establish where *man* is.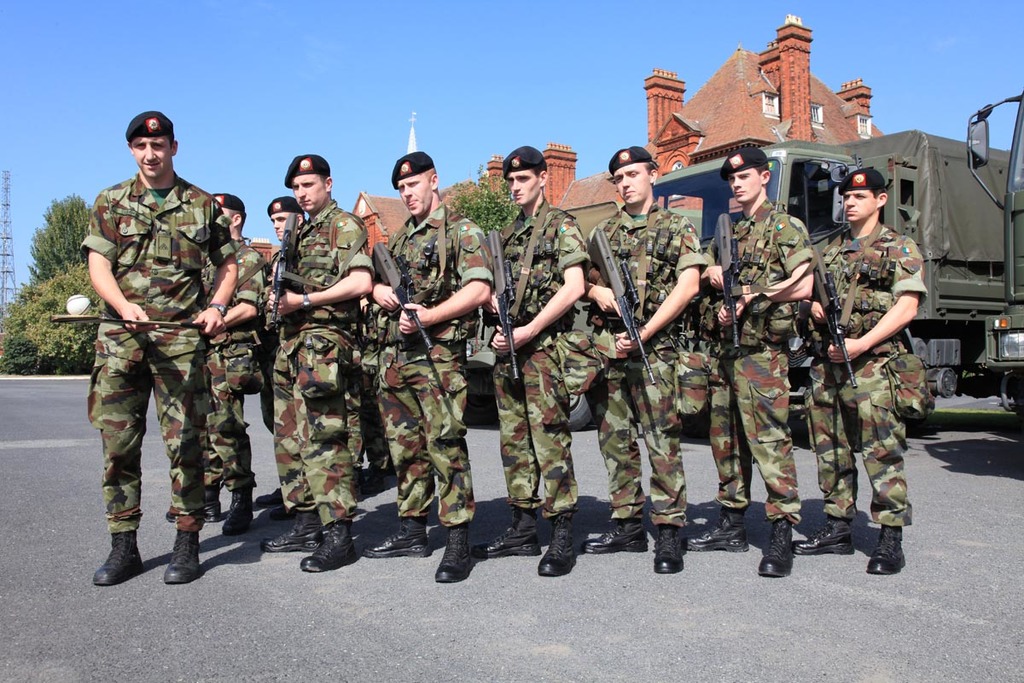
Established at (363,149,495,580).
